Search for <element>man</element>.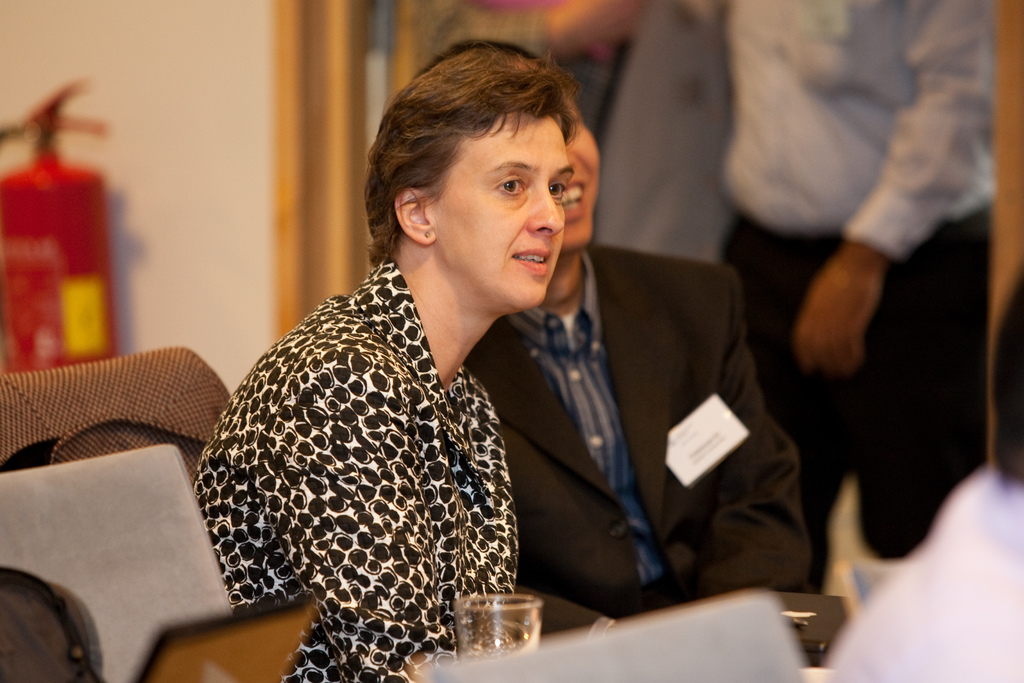
Found at region(474, 97, 810, 630).
